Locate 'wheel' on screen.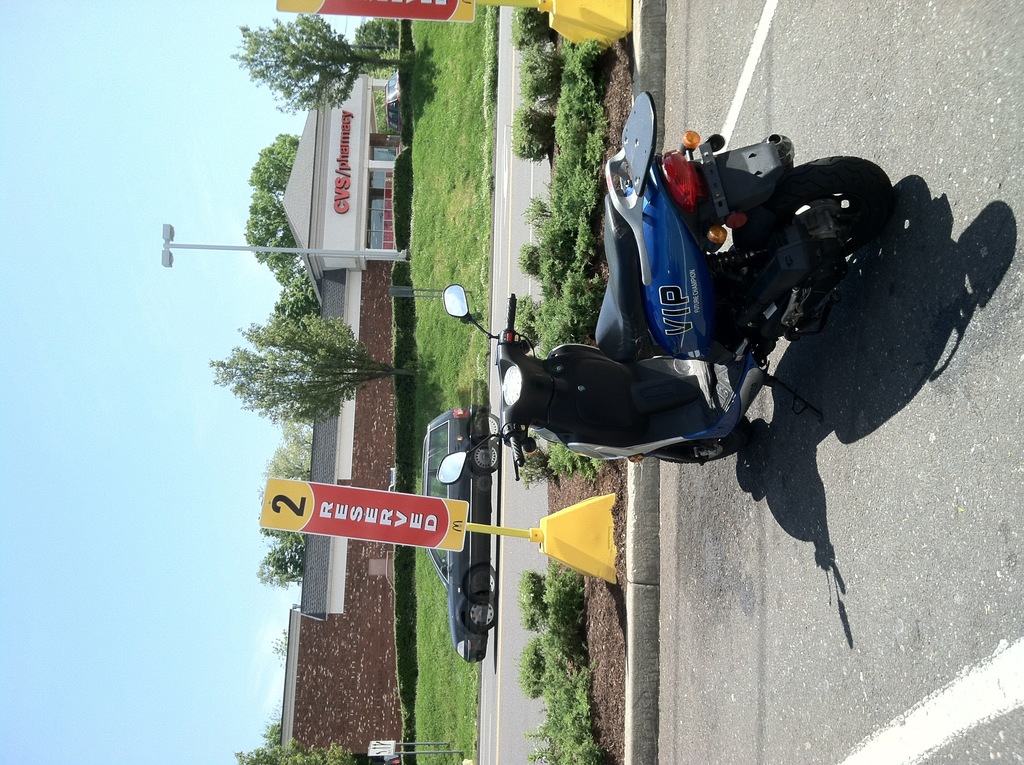
On screen at locate(475, 448, 500, 465).
